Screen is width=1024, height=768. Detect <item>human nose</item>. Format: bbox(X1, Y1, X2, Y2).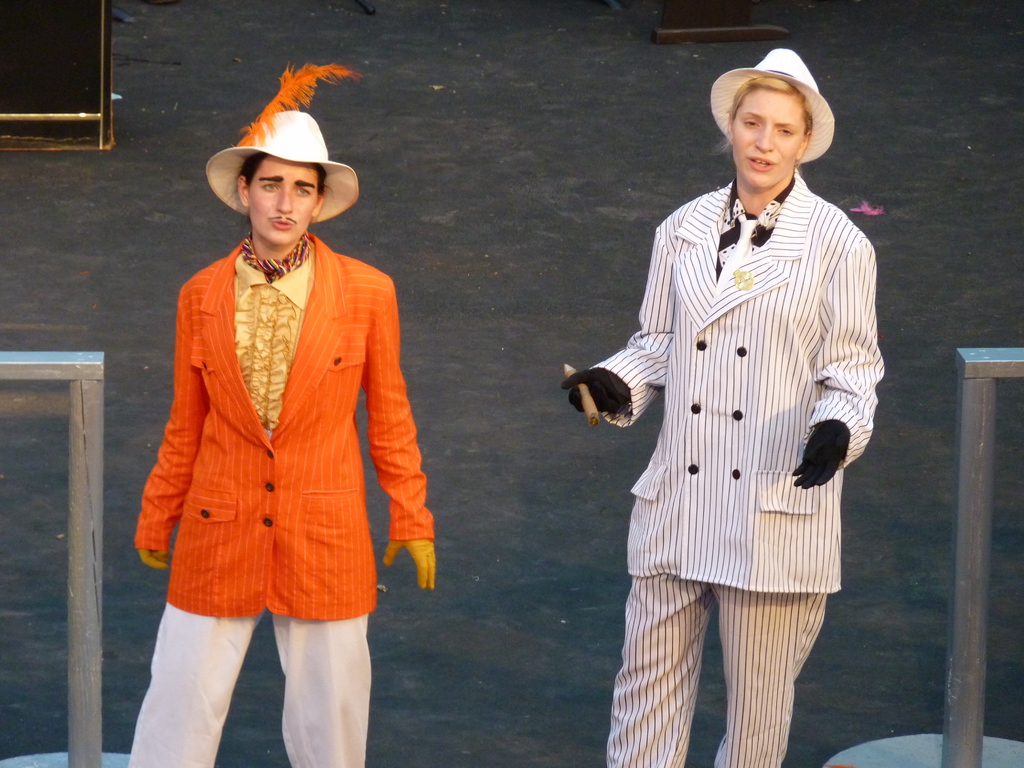
bbox(276, 185, 292, 212).
